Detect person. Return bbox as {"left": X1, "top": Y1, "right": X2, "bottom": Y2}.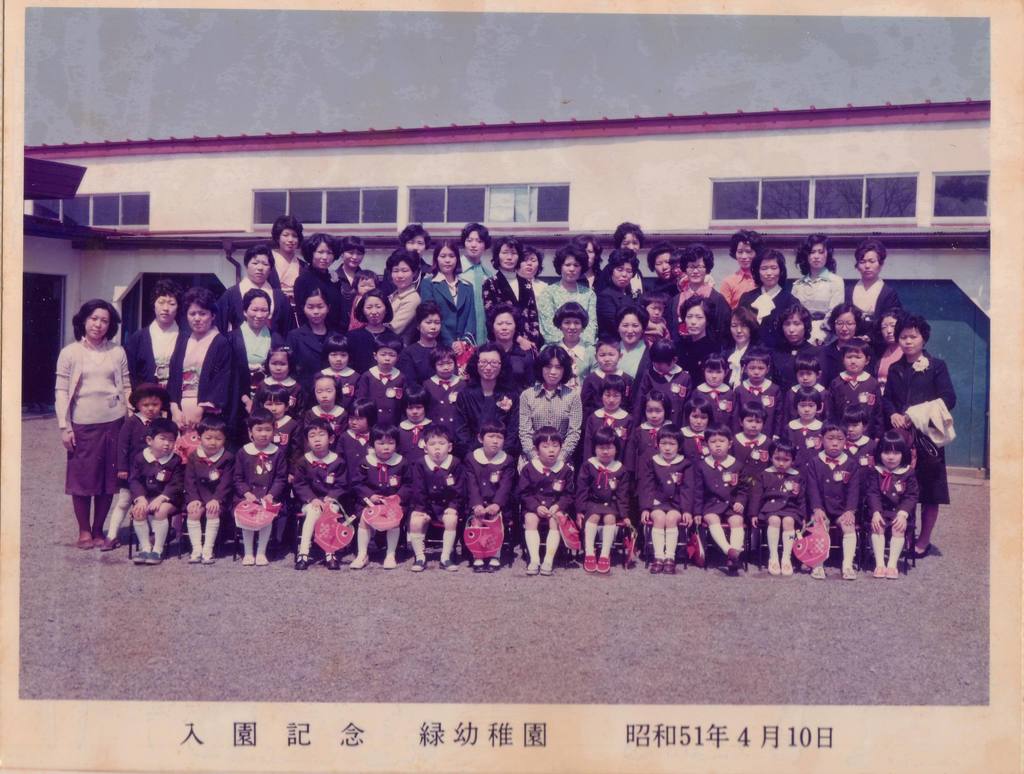
{"left": 648, "top": 251, "right": 675, "bottom": 303}.
